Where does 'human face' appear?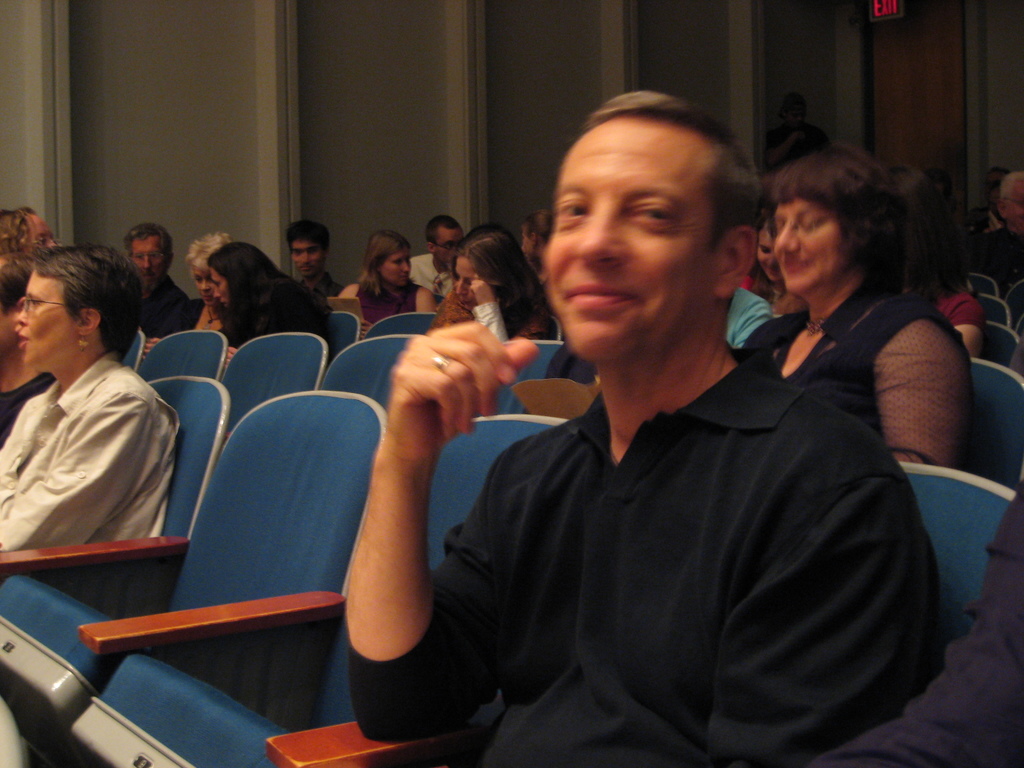
Appears at 436, 223, 465, 262.
